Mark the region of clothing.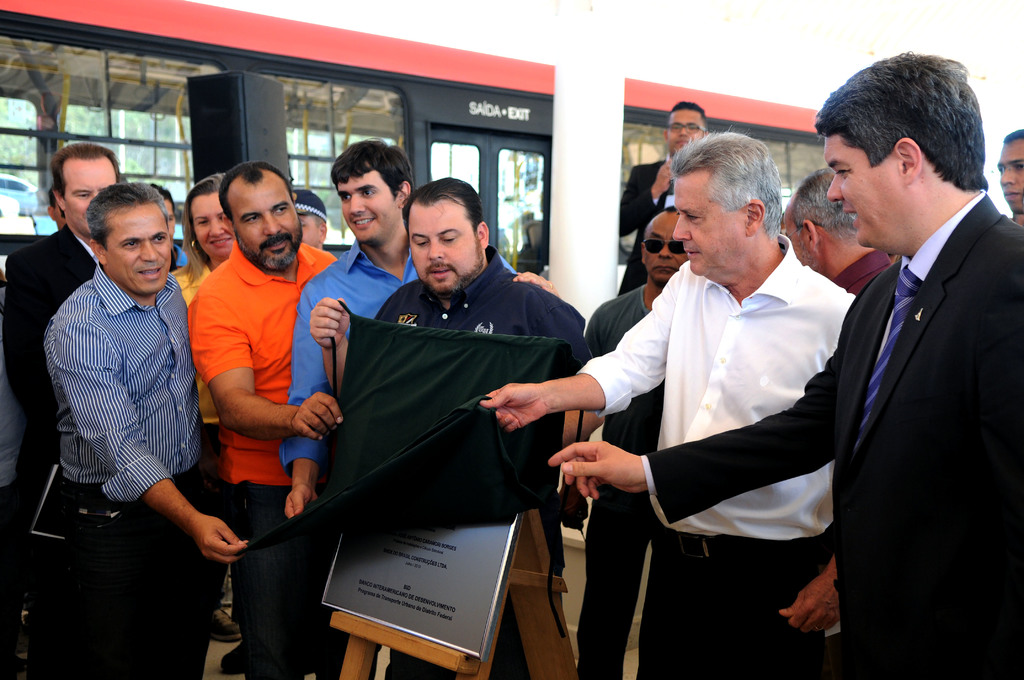
Region: detection(175, 236, 247, 318).
